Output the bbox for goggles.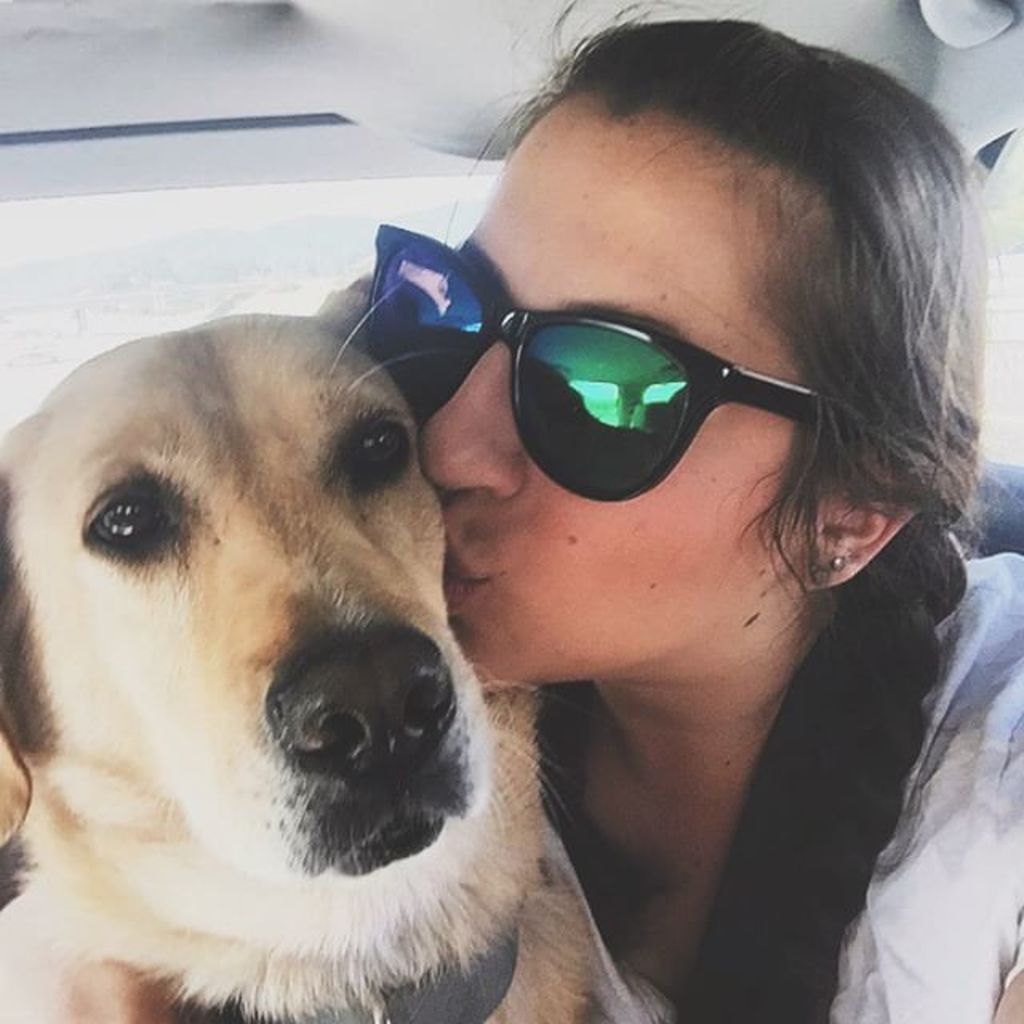
<bbox>381, 264, 898, 523</bbox>.
